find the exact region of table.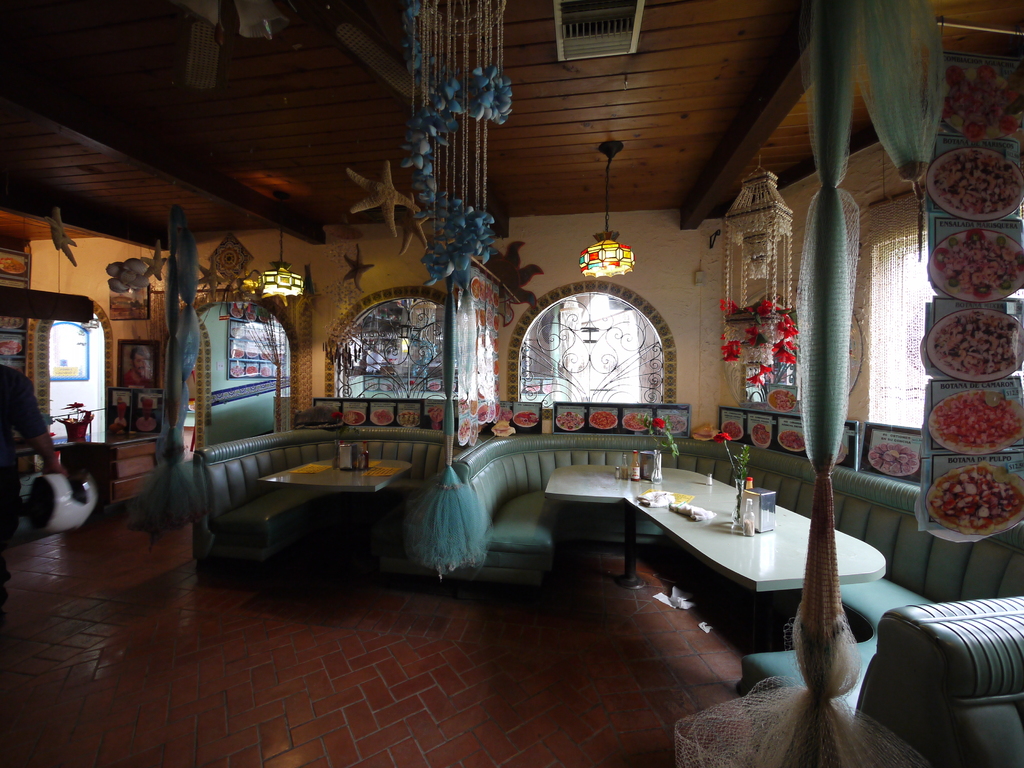
Exact region: <region>542, 465, 887, 648</region>.
